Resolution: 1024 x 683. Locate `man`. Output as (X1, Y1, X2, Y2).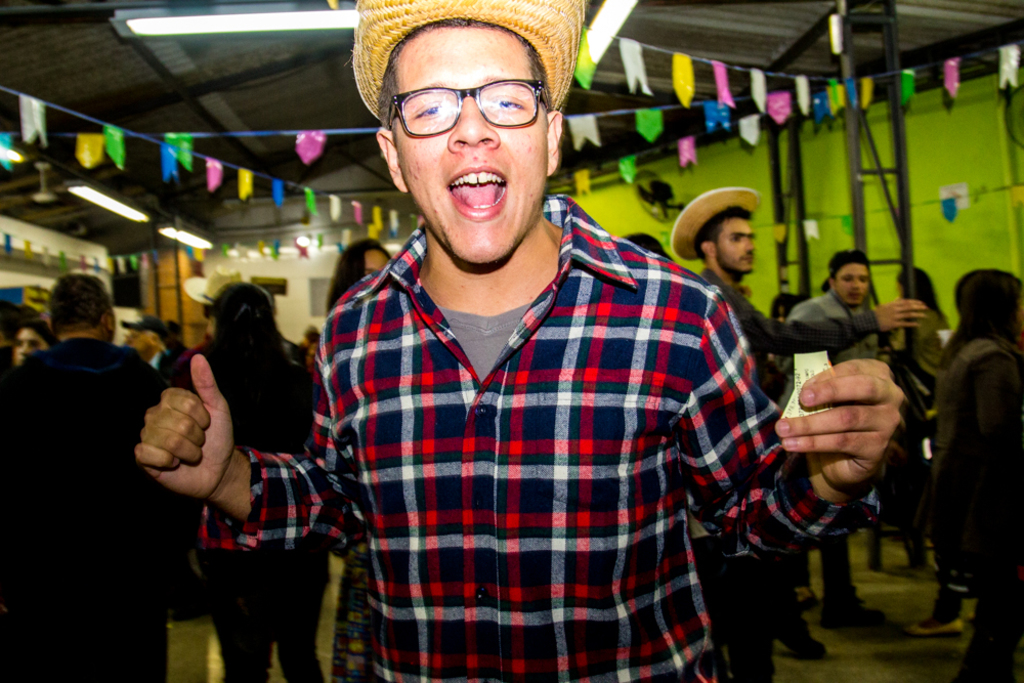
(130, 0, 905, 682).
